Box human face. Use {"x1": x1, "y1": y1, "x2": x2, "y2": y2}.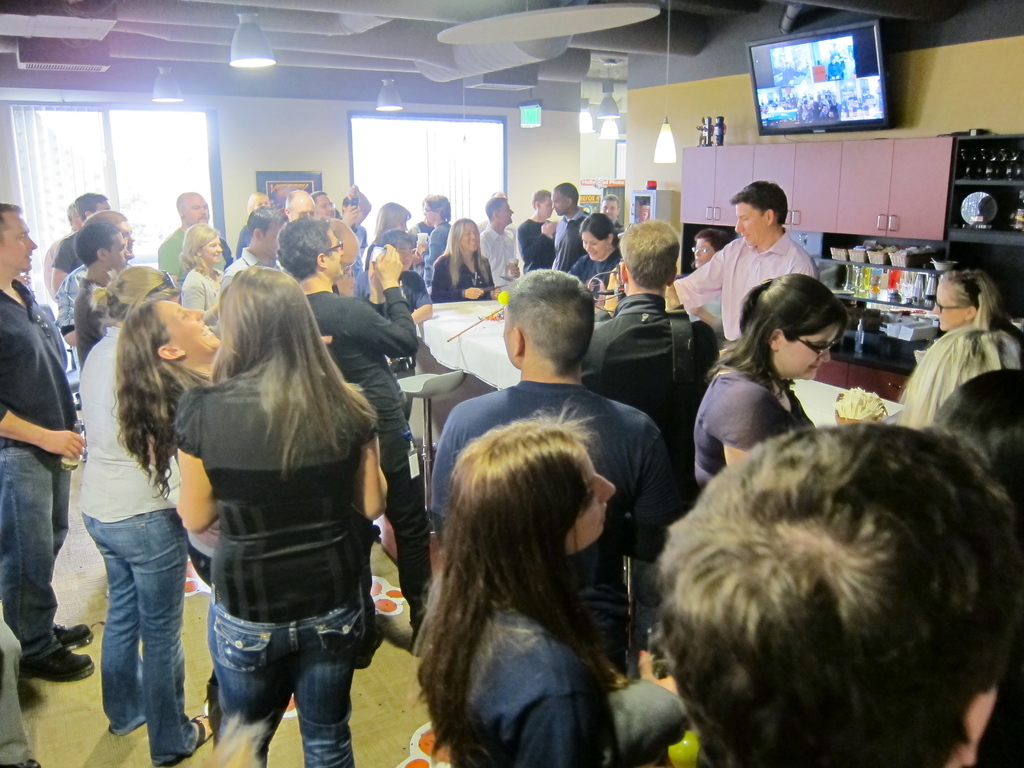
{"x1": 184, "y1": 189, "x2": 209, "y2": 230}.
